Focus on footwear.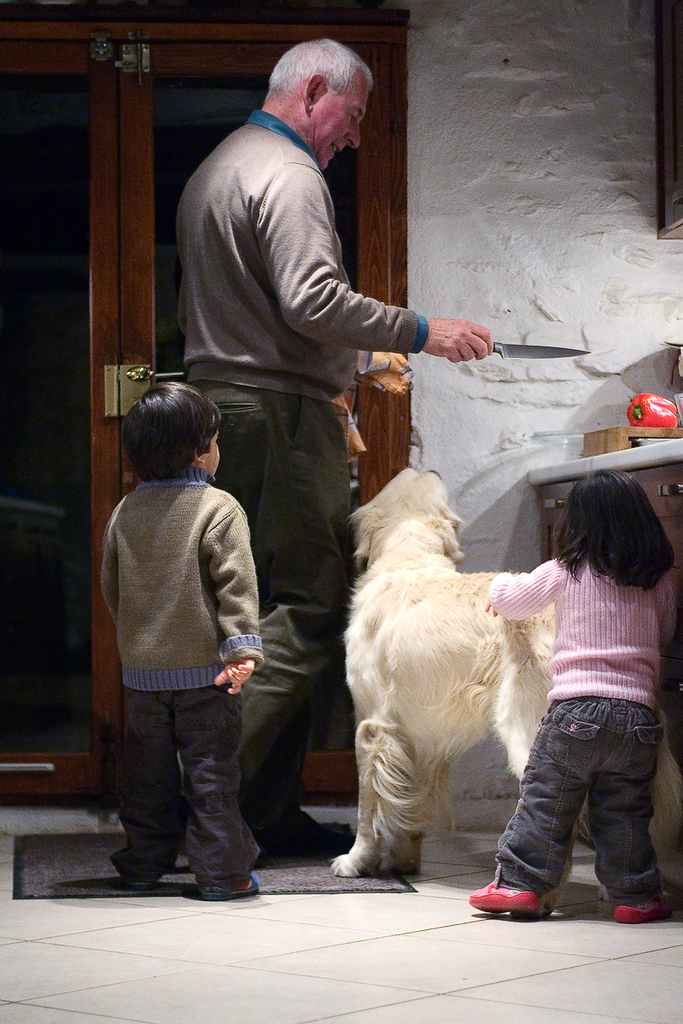
Focused at [left=263, top=812, right=361, bottom=859].
